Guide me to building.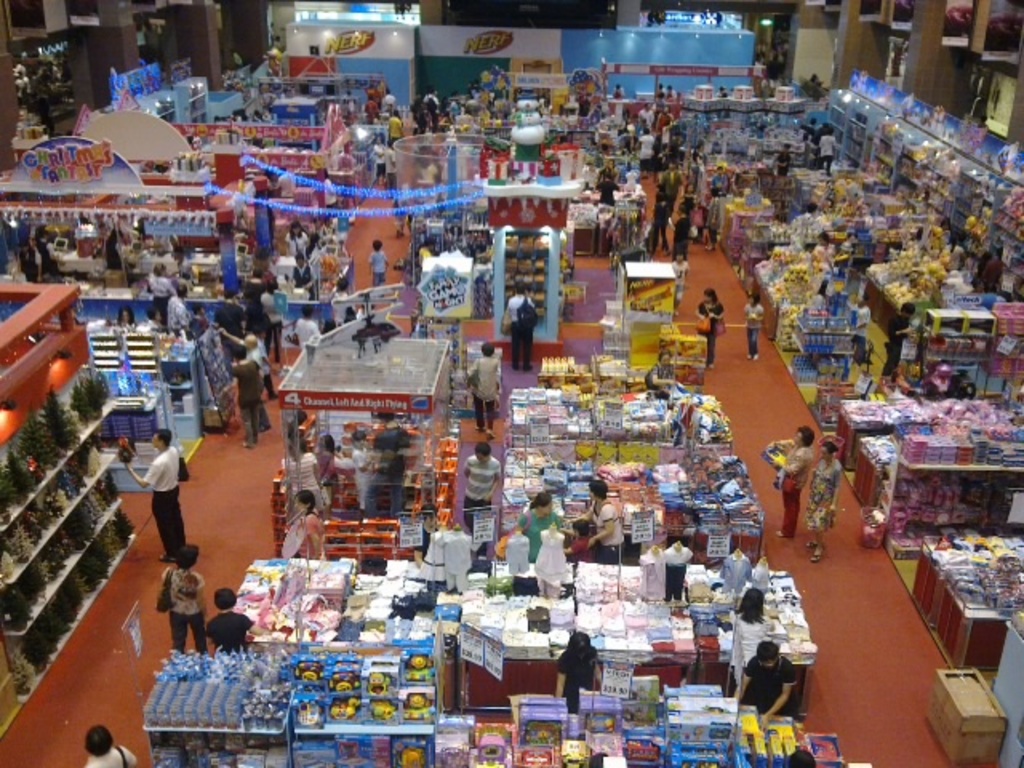
Guidance: region(0, 0, 1022, 766).
